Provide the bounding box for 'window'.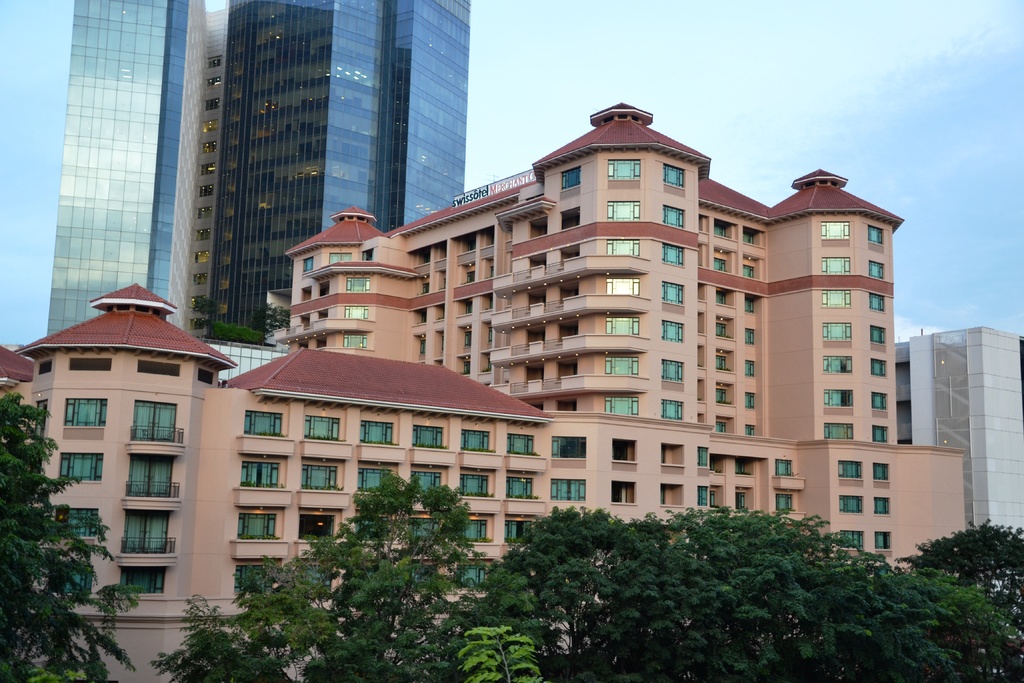
(659,402,681,421).
